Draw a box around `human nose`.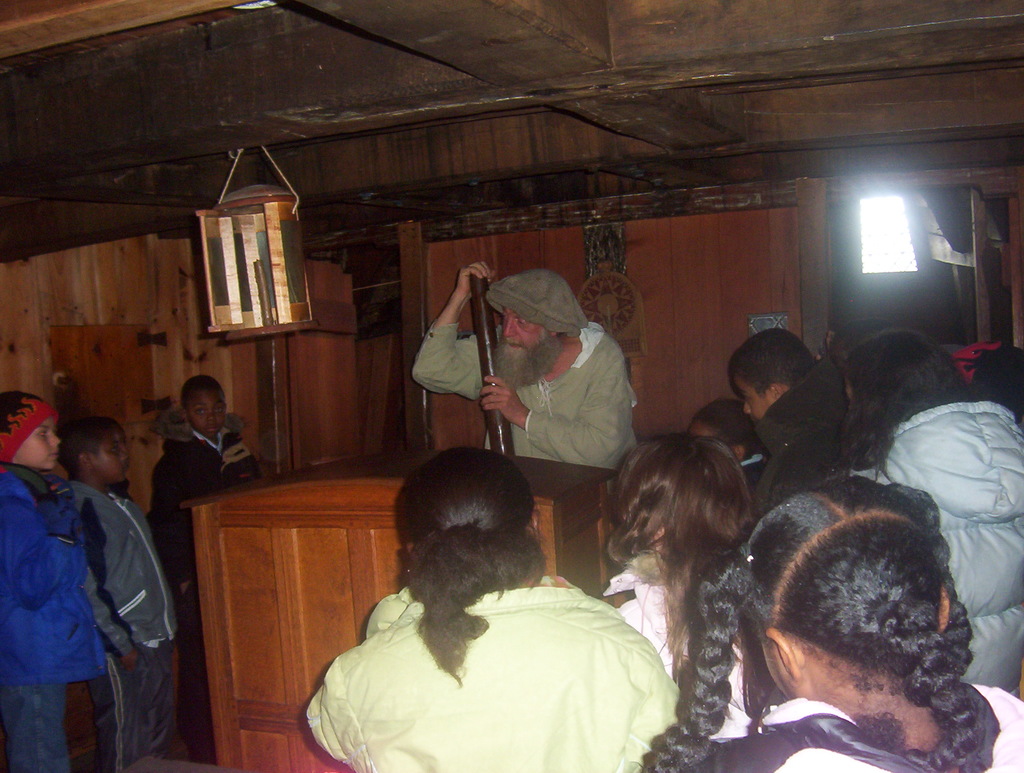
(x1=49, y1=427, x2=58, y2=444).
